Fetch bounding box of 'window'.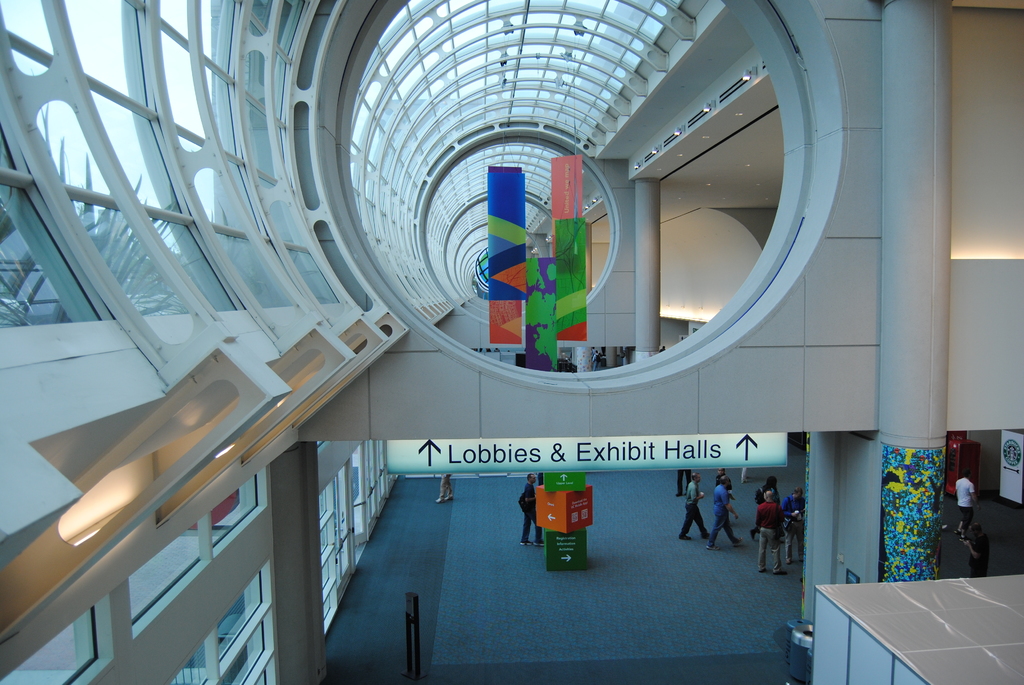
Bbox: [x1=64, y1=201, x2=193, y2=322].
